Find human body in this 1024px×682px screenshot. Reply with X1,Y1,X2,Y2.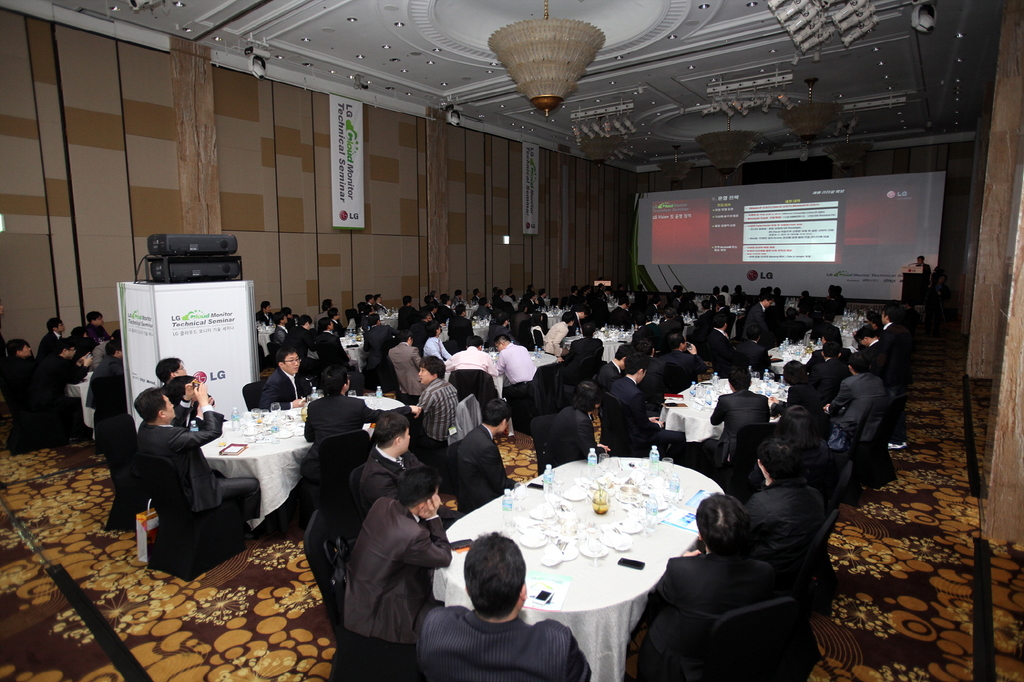
605,359,660,460.
